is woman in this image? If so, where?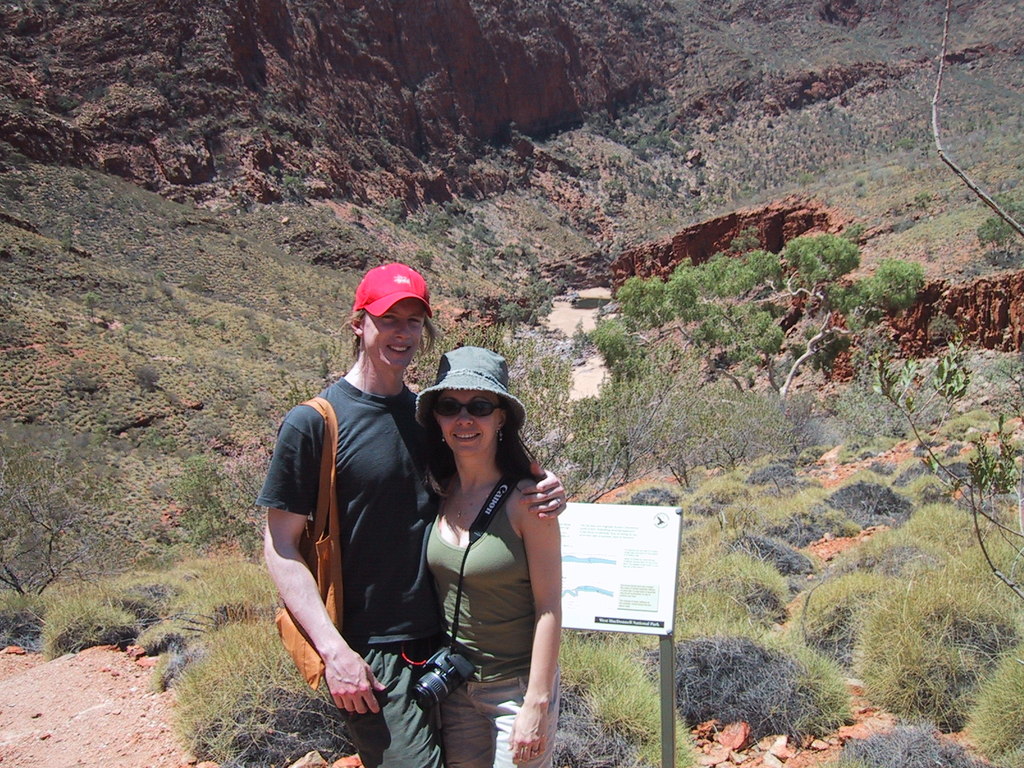
Yes, at 399:307:572:767.
